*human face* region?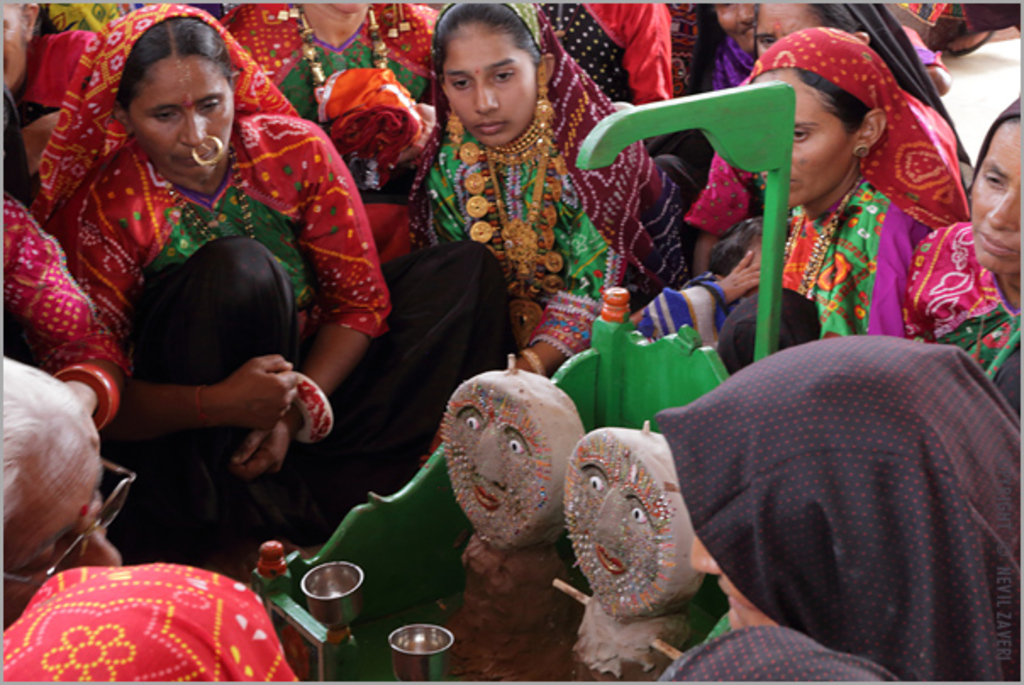
bbox=(439, 24, 539, 144)
